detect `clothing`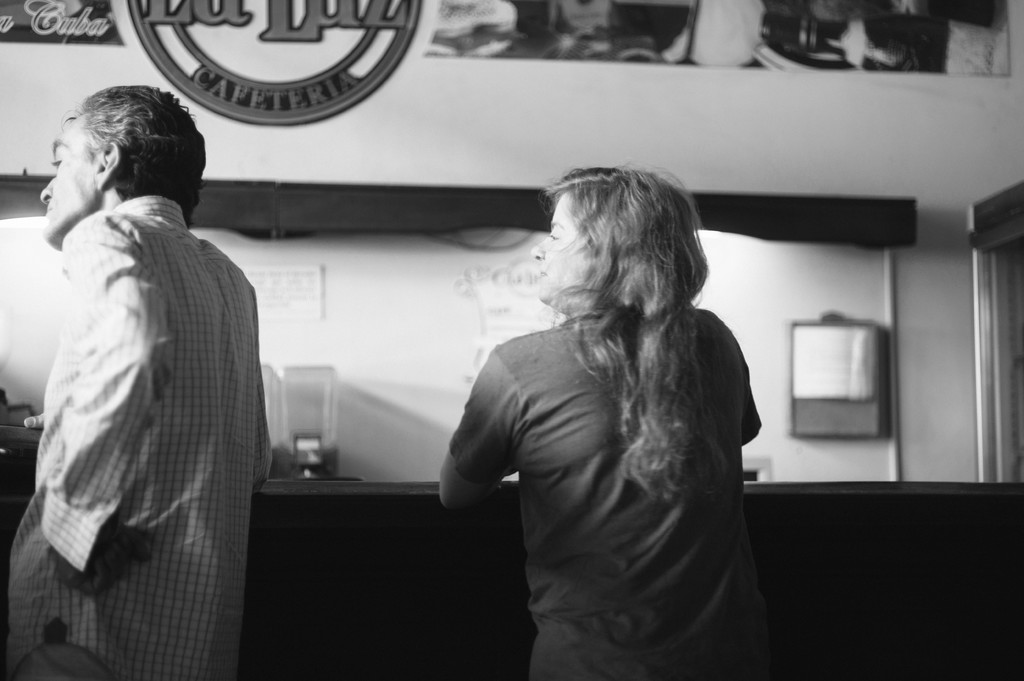
[left=3, top=115, right=276, bottom=677]
